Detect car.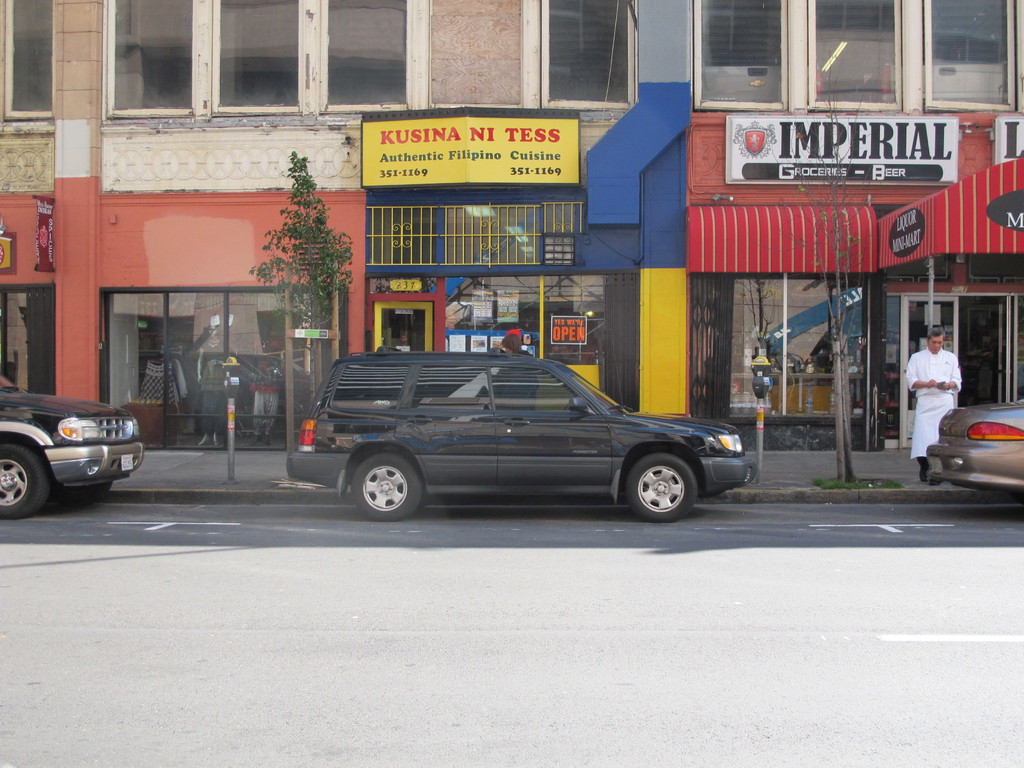
Detected at rect(290, 354, 749, 518).
